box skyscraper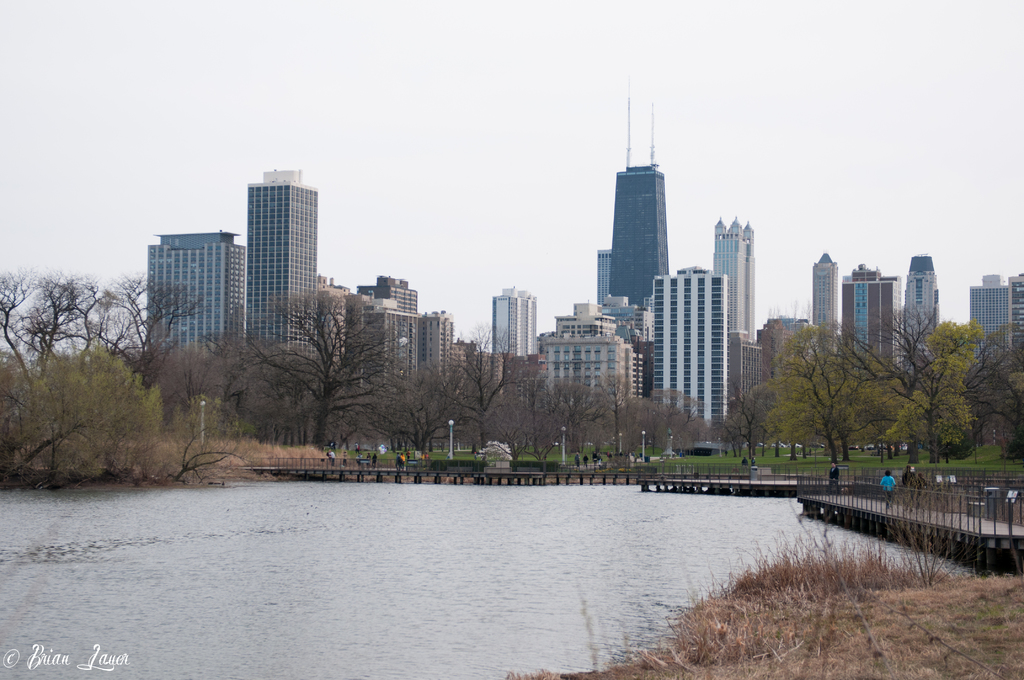
select_region(902, 257, 941, 339)
